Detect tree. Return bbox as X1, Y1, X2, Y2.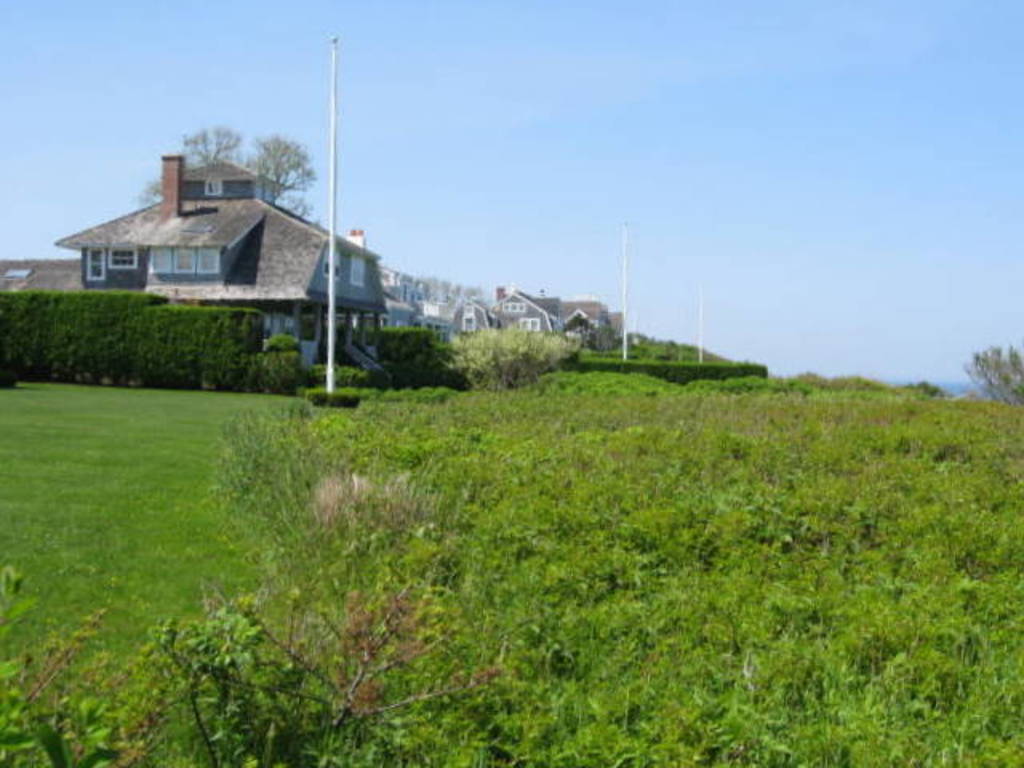
131, 117, 314, 238.
